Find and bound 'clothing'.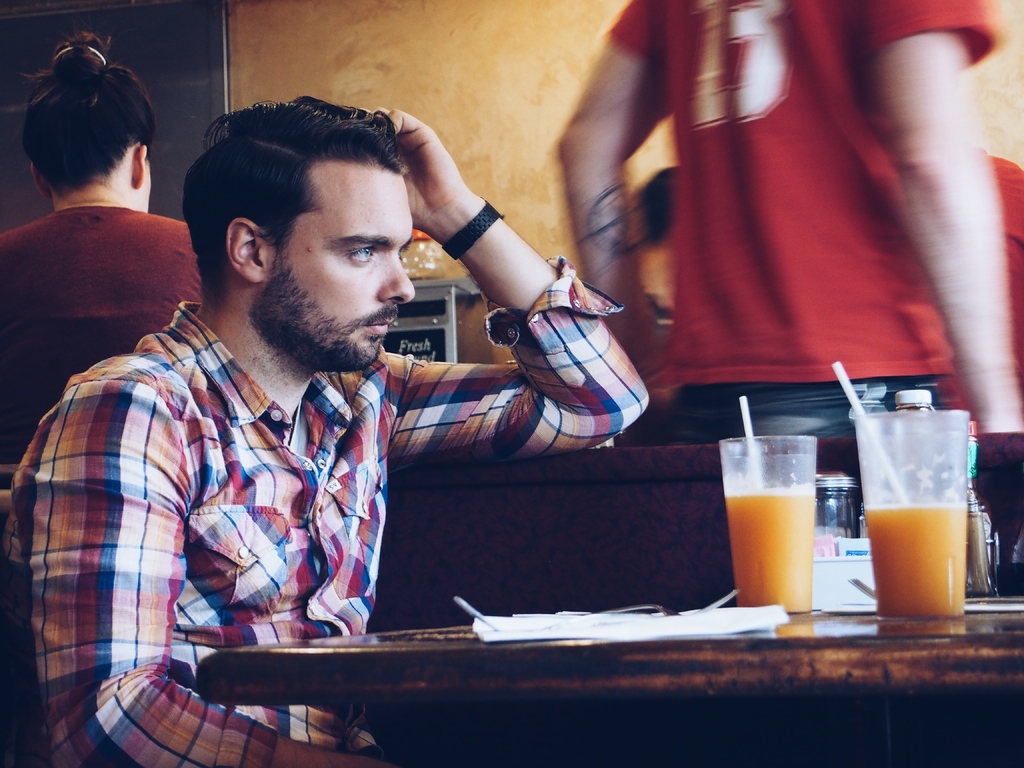
Bound: bbox=(606, 0, 995, 441).
